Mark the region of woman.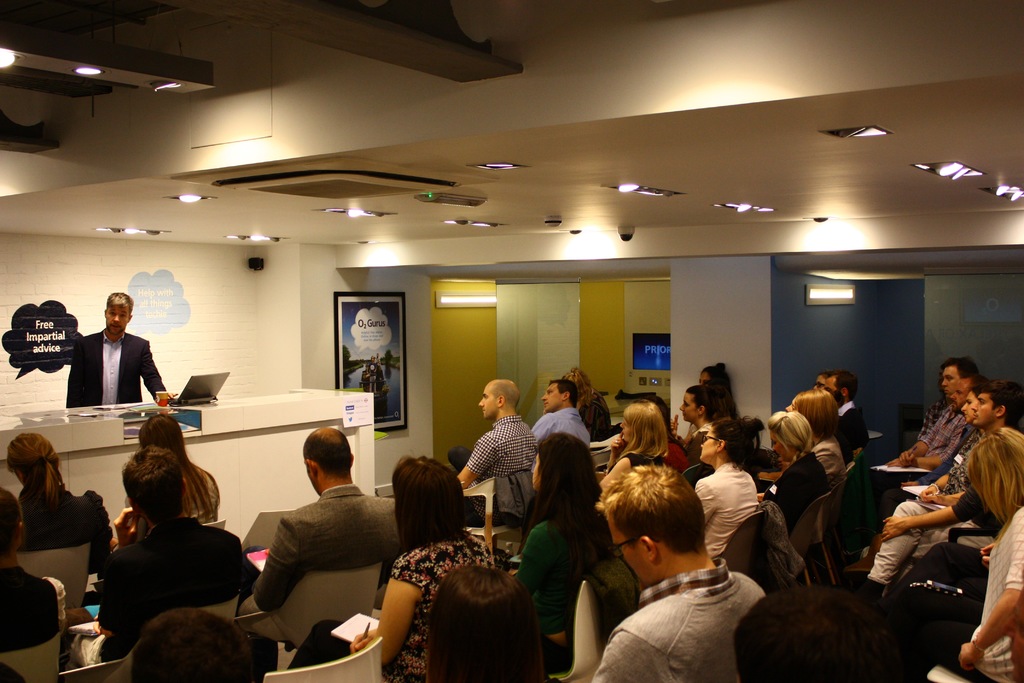
Region: detection(17, 436, 111, 566).
